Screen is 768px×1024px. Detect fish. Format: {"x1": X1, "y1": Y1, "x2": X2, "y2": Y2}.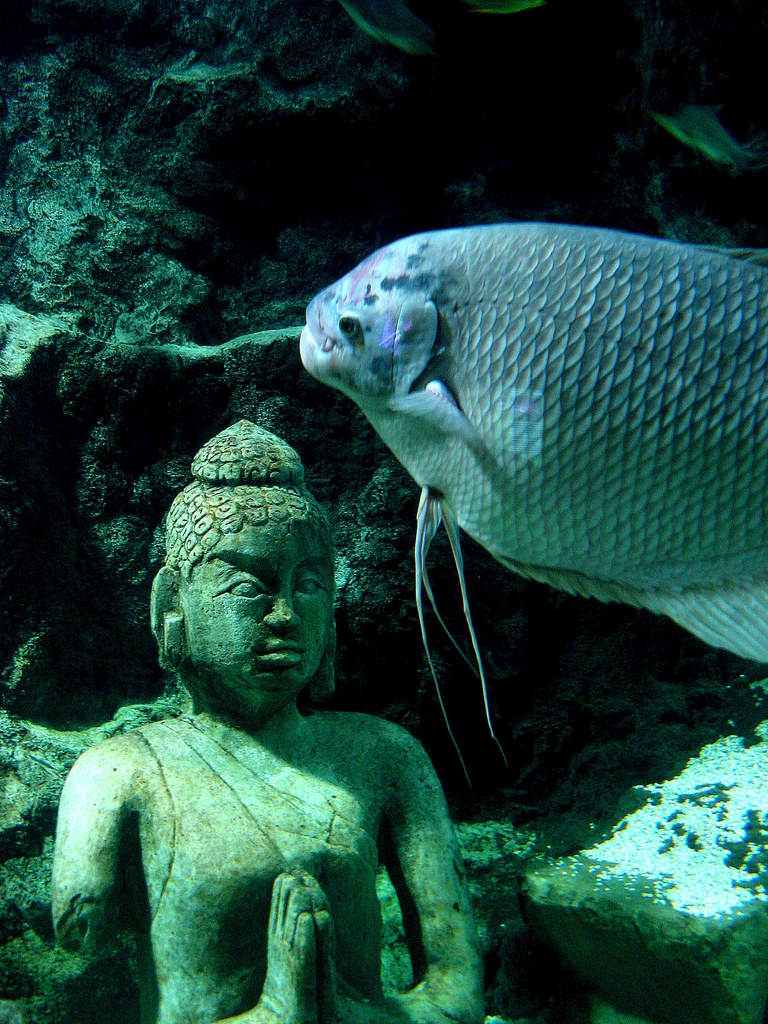
{"x1": 273, "y1": 212, "x2": 767, "y2": 710}.
